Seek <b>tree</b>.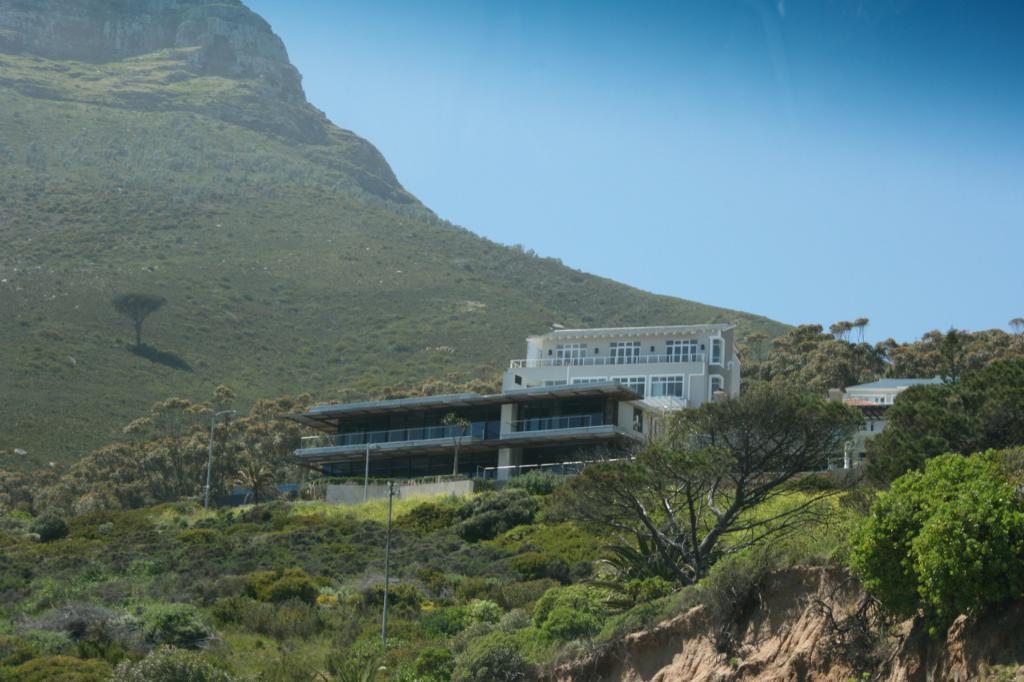
(858,433,1023,648).
